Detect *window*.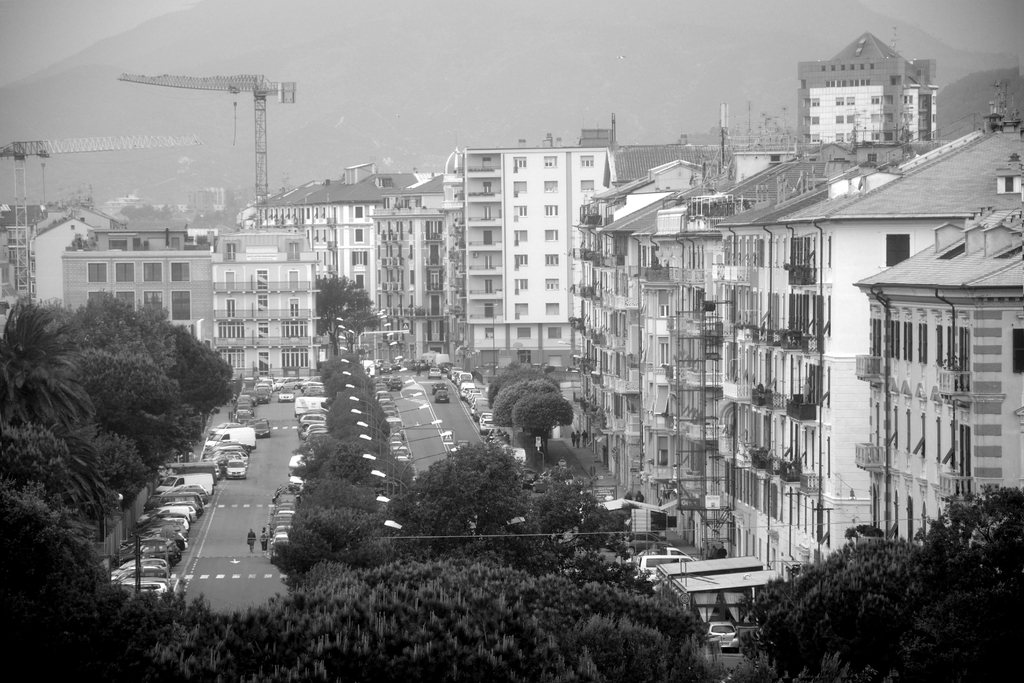
Detected at x1=323 y1=250 x2=326 y2=267.
